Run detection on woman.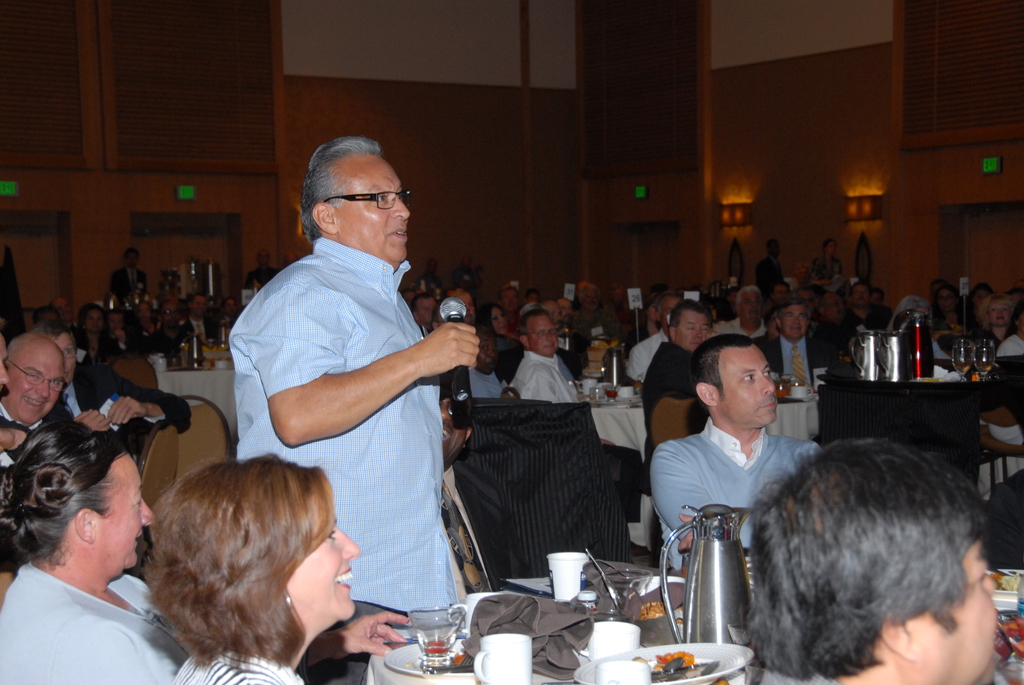
Result: [0,406,177,683].
